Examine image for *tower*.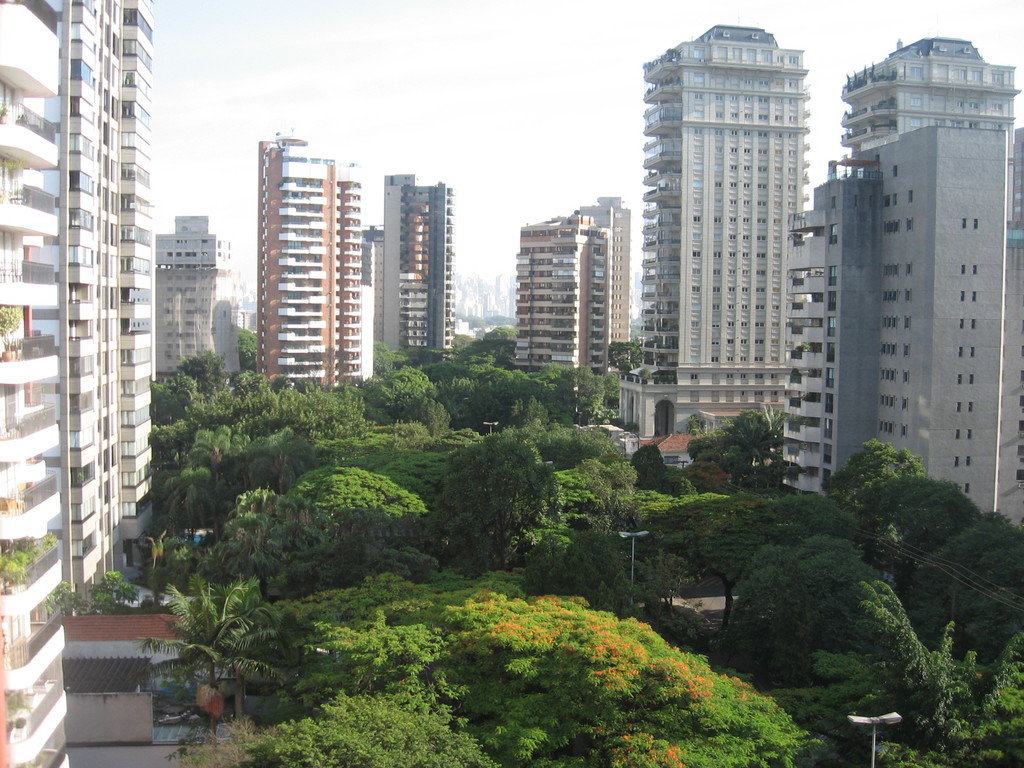
Examination result: bbox=(80, 0, 153, 582).
